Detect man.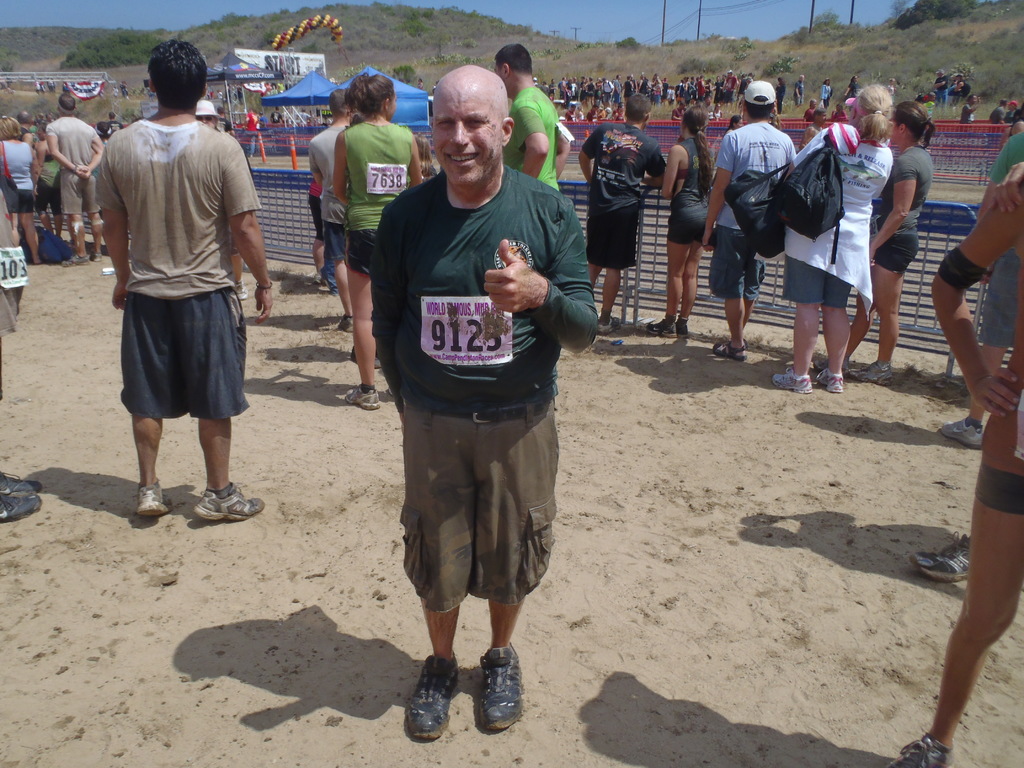
Detected at [494,38,570,189].
